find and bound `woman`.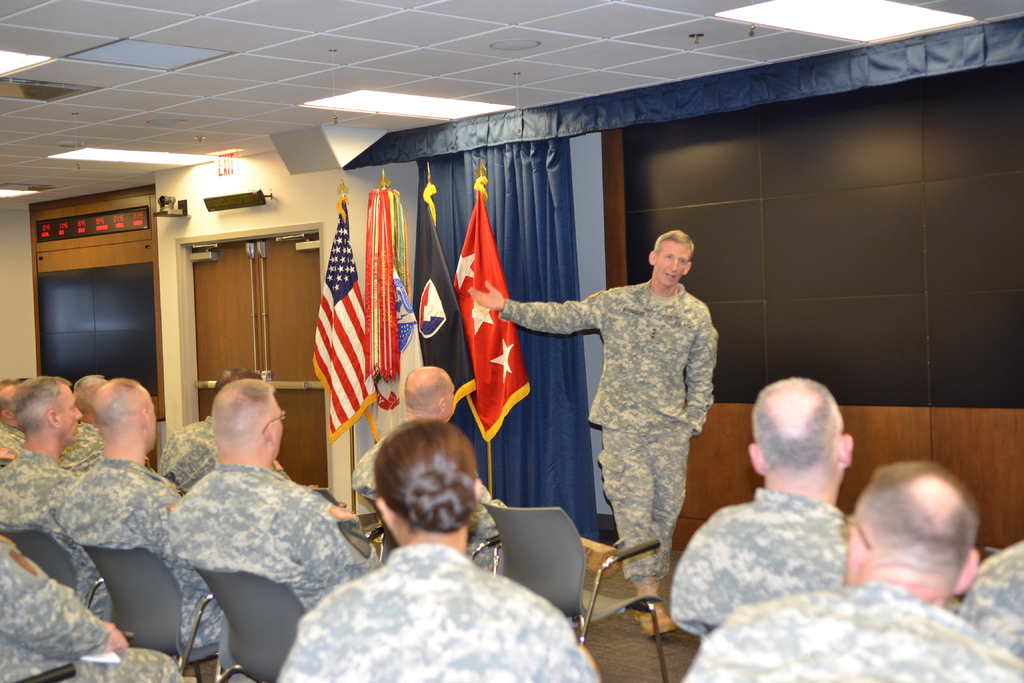
Bound: [left=279, top=425, right=586, bottom=680].
